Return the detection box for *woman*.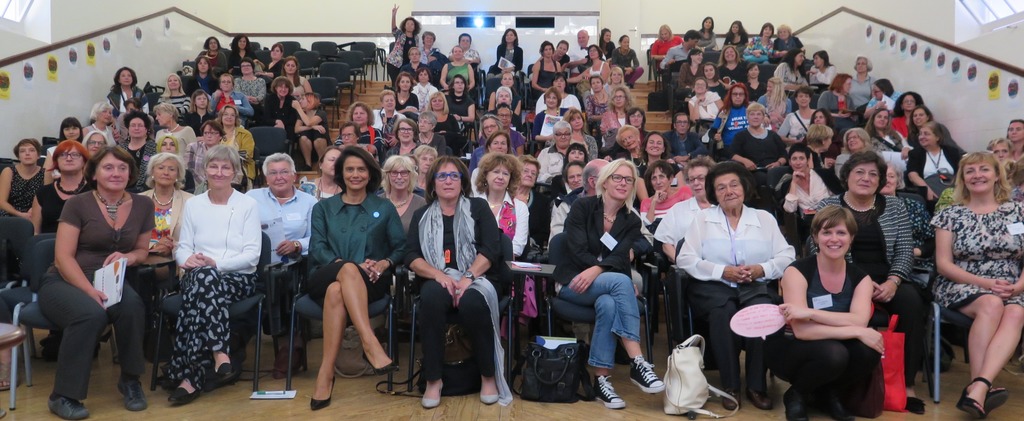
<box>163,141,262,408</box>.
